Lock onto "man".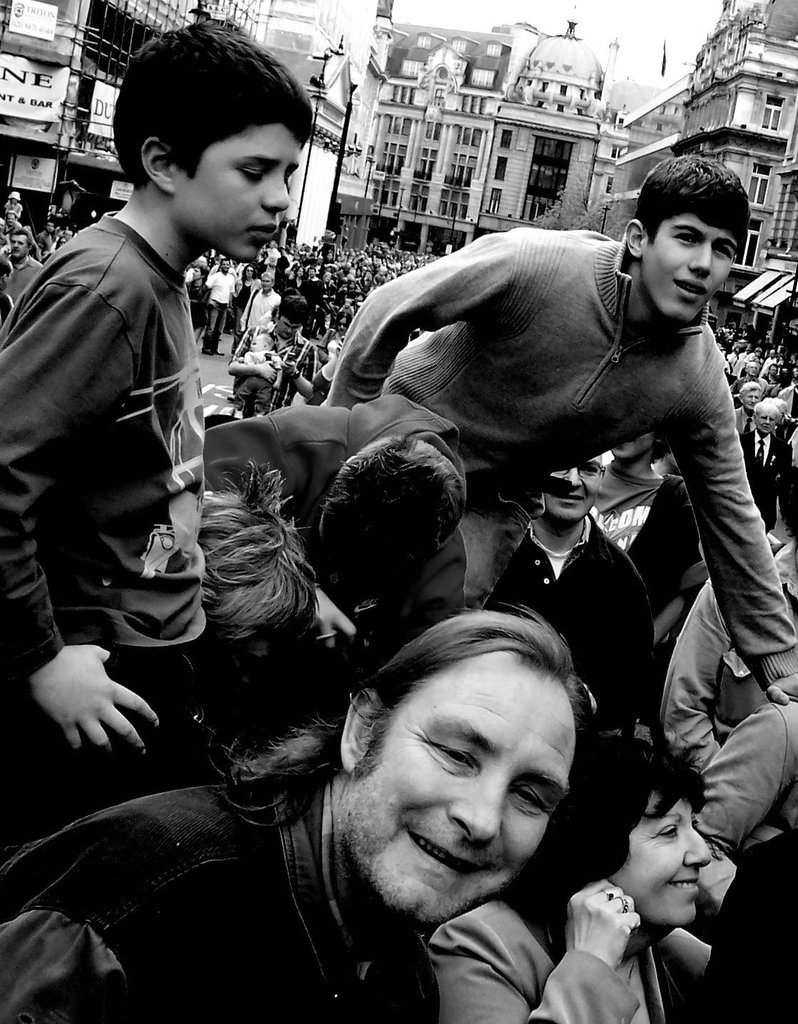
Locked: box=[228, 293, 319, 415].
